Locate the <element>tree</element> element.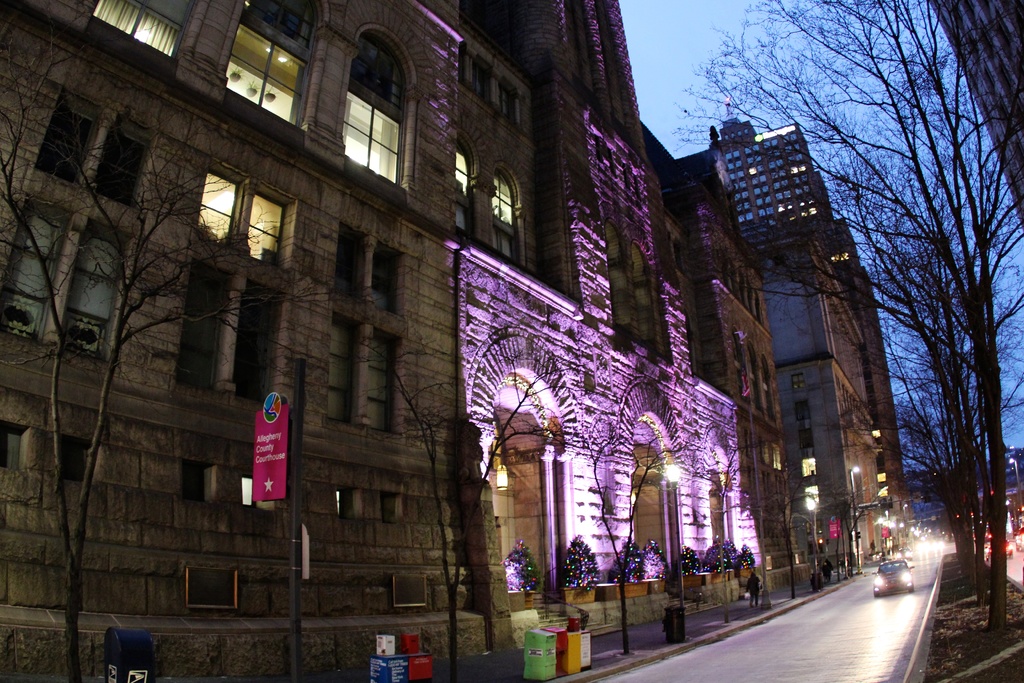
Element bbox: 662 0 1023 576.
